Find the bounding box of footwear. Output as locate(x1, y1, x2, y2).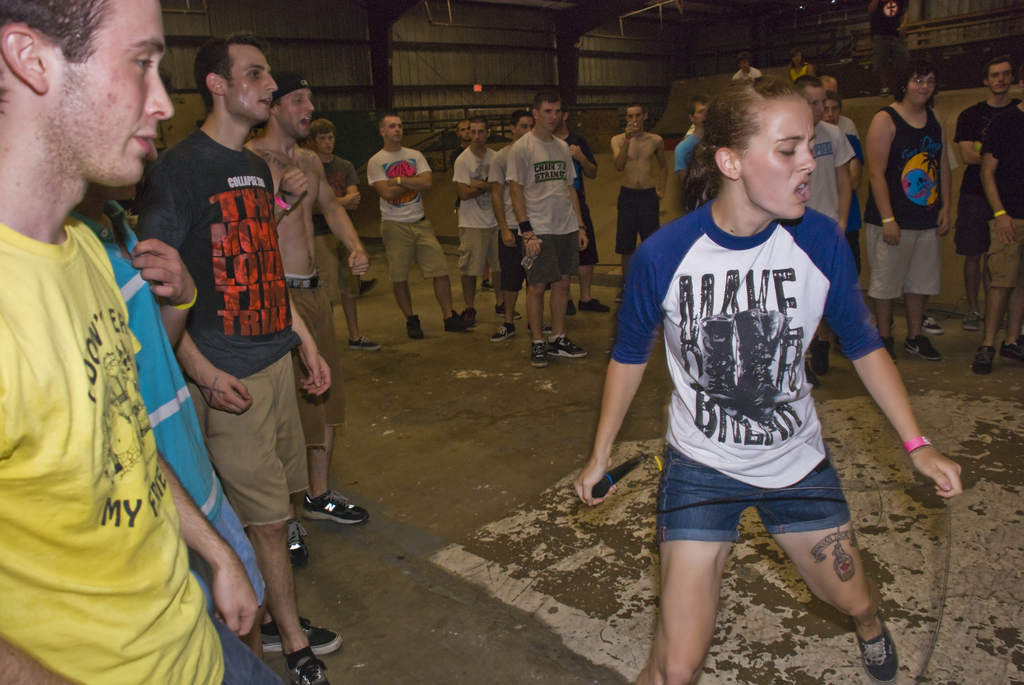
locate(908, 336, 948, 359).
